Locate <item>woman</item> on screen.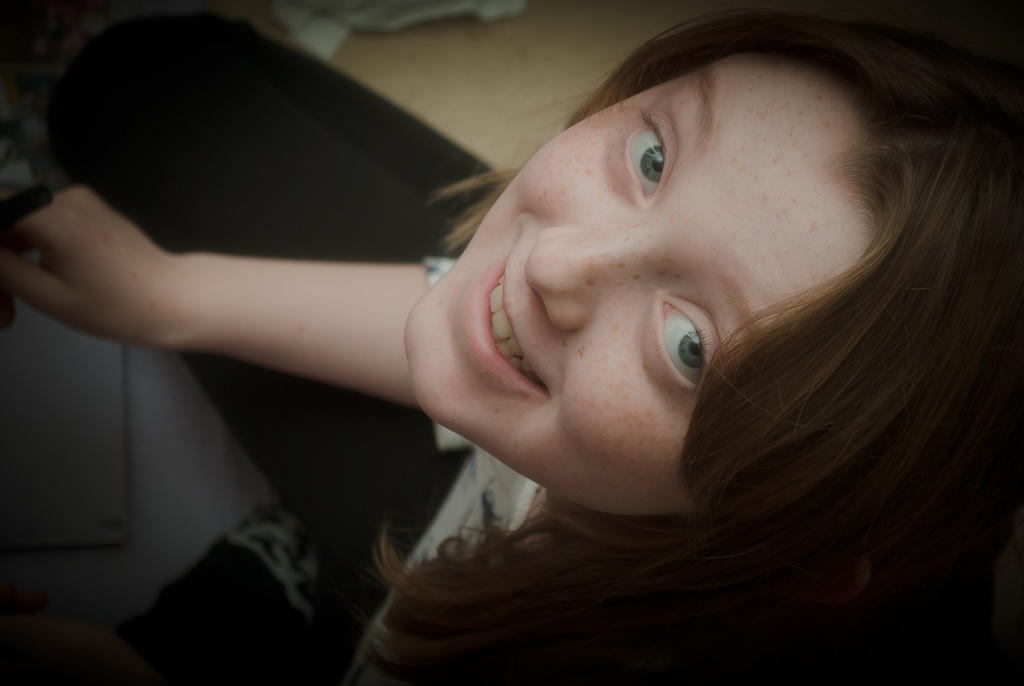
On screen at locate(0, 0, 1023, 685).
